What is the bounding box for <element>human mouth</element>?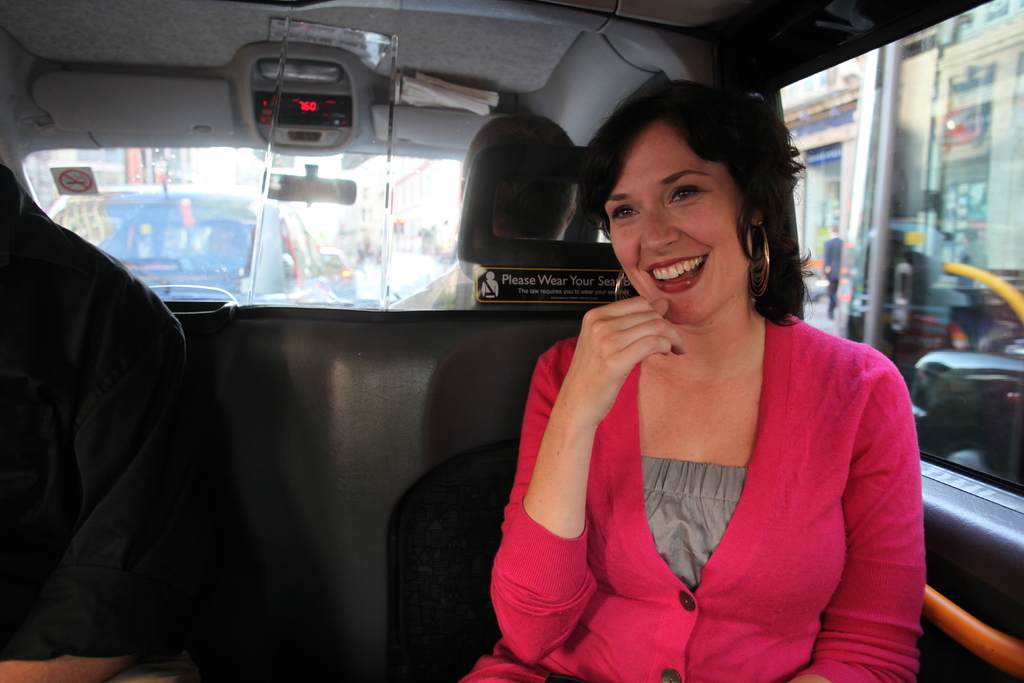
bbox=(641, 248, 715, 297).
